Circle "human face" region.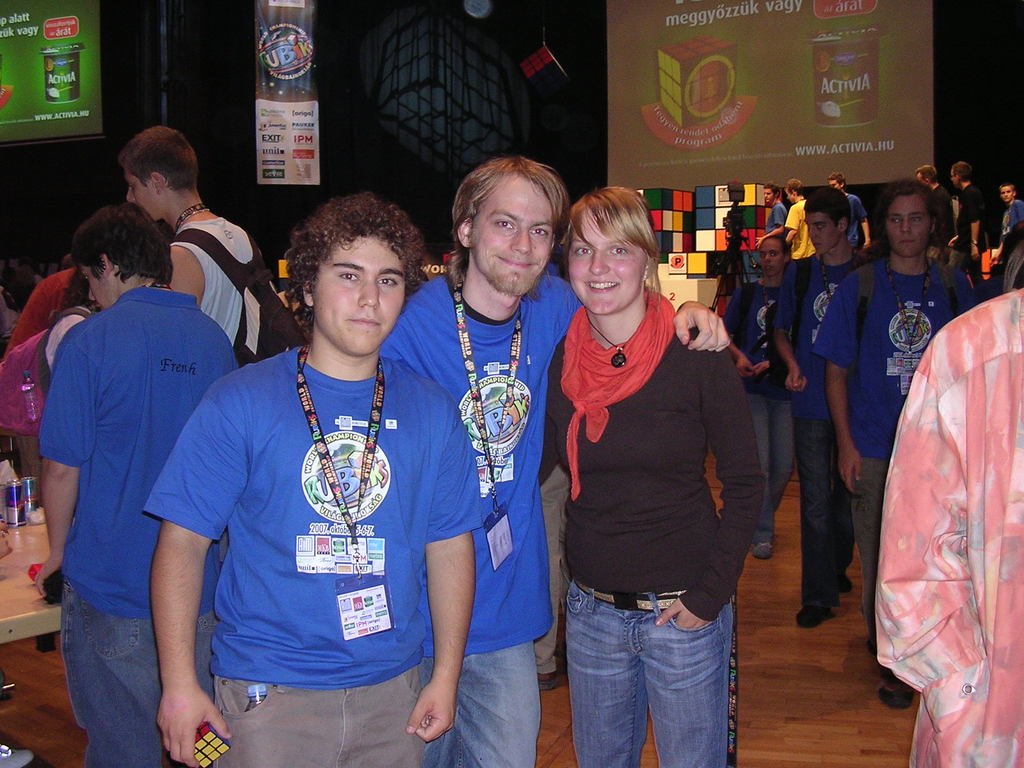
Region: <region>124, 167, 154, 220</region>.
